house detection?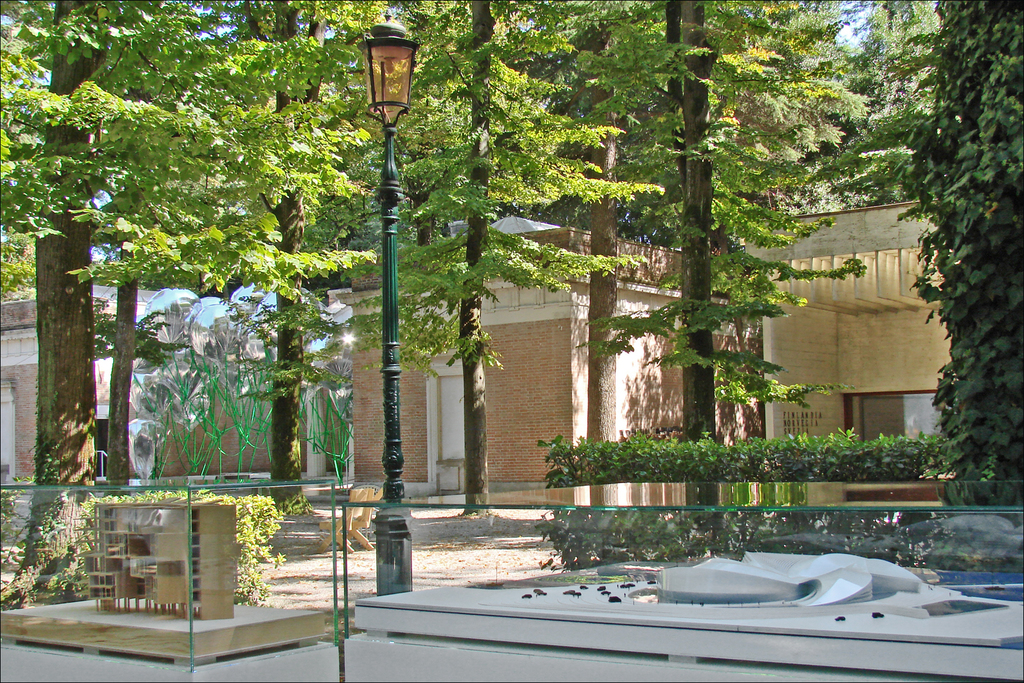
(x1=0, y1=280, x2=159, y2=486)
